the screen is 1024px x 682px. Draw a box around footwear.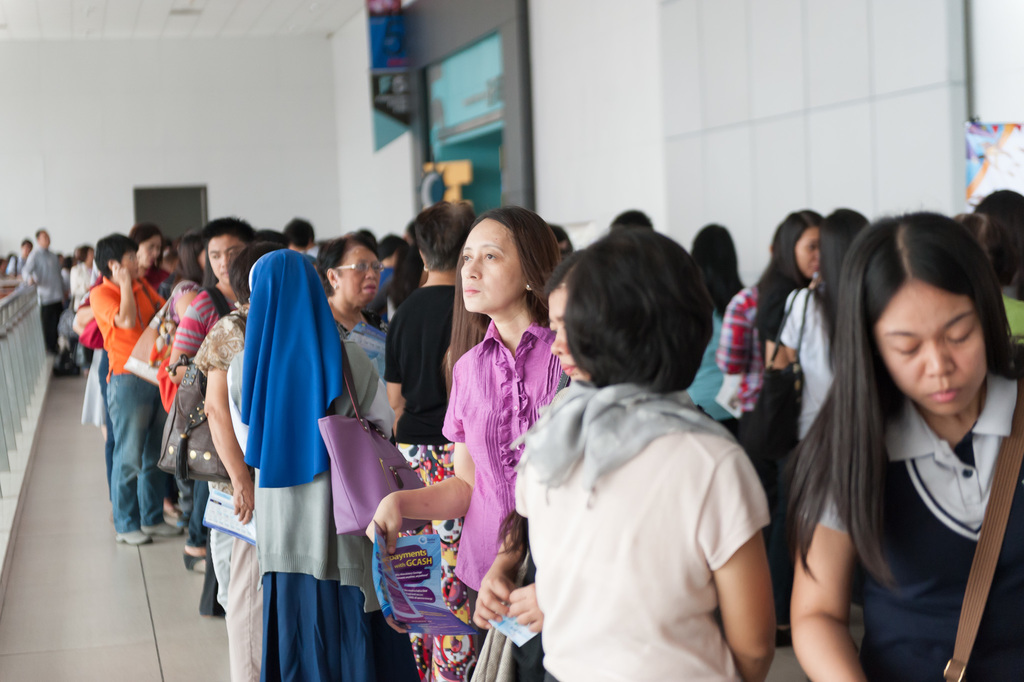
region(163, 503, 189, 525).
